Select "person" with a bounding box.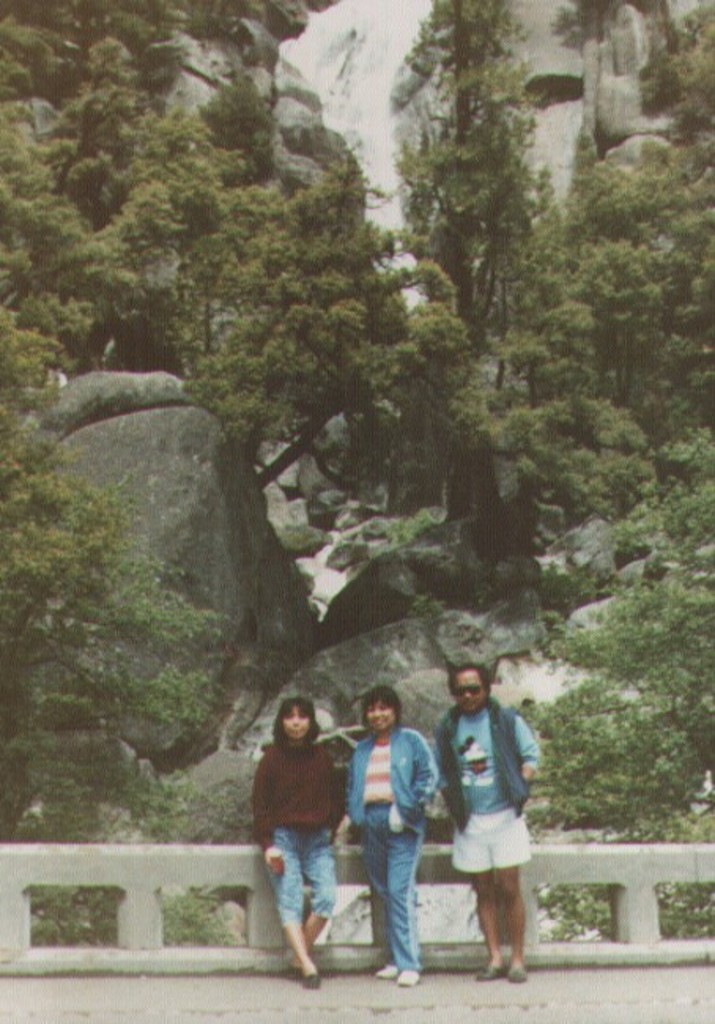
255:695:348:989.
